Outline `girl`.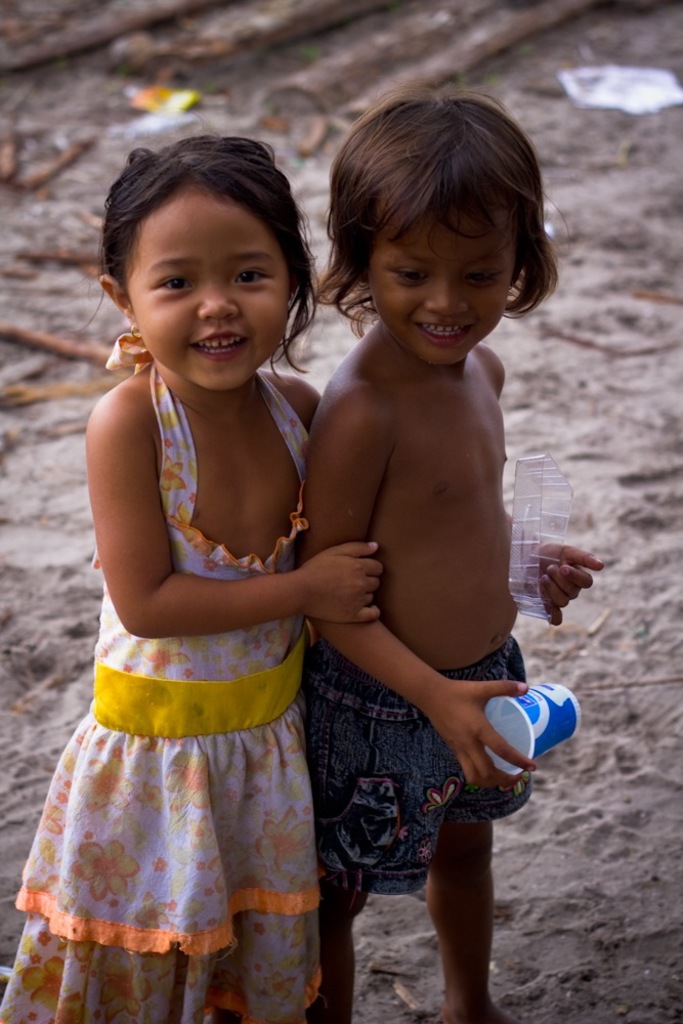
Outline: 1:126:381:1023.
